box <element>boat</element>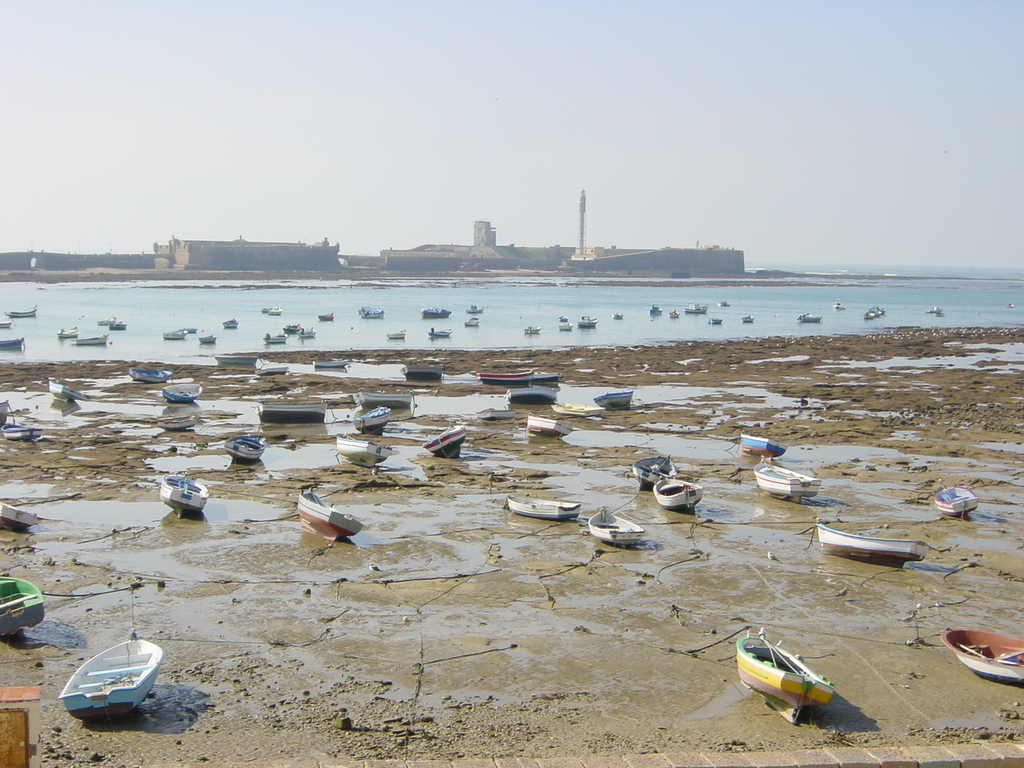
box=[550, 399, 593, 418]
